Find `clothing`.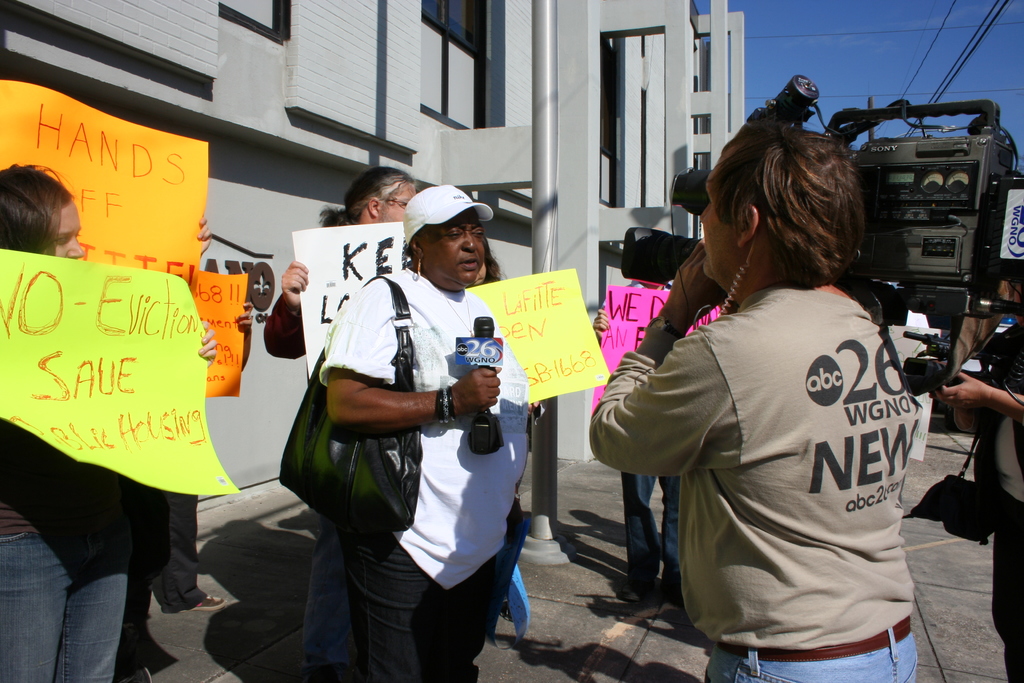
[left=619, top=473, right=680, bottom=591].
